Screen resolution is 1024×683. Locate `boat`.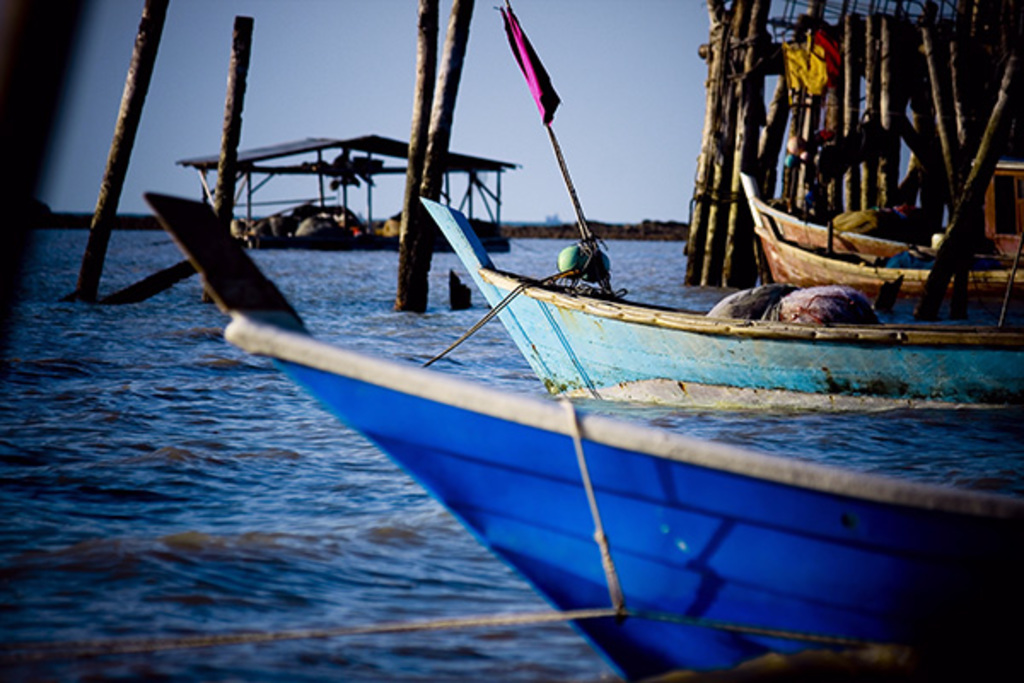
{"x1": 736, "y1": 162, "x2": 1022, "y2": 285}.
